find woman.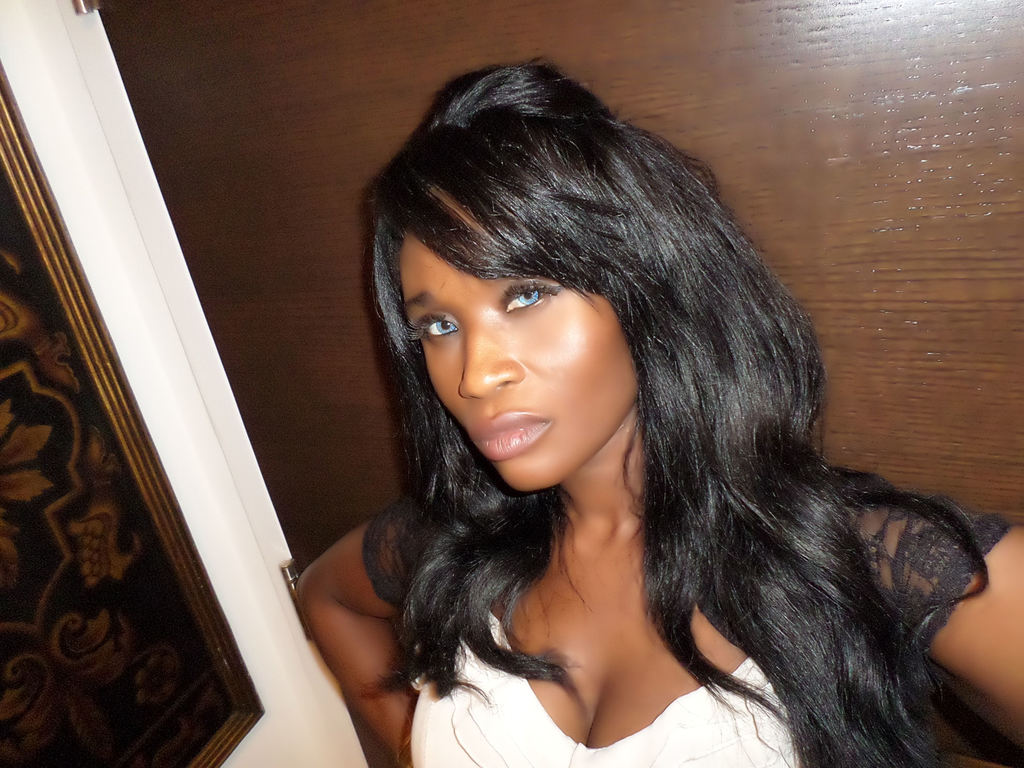
box=[266, 72, 984, 767].
